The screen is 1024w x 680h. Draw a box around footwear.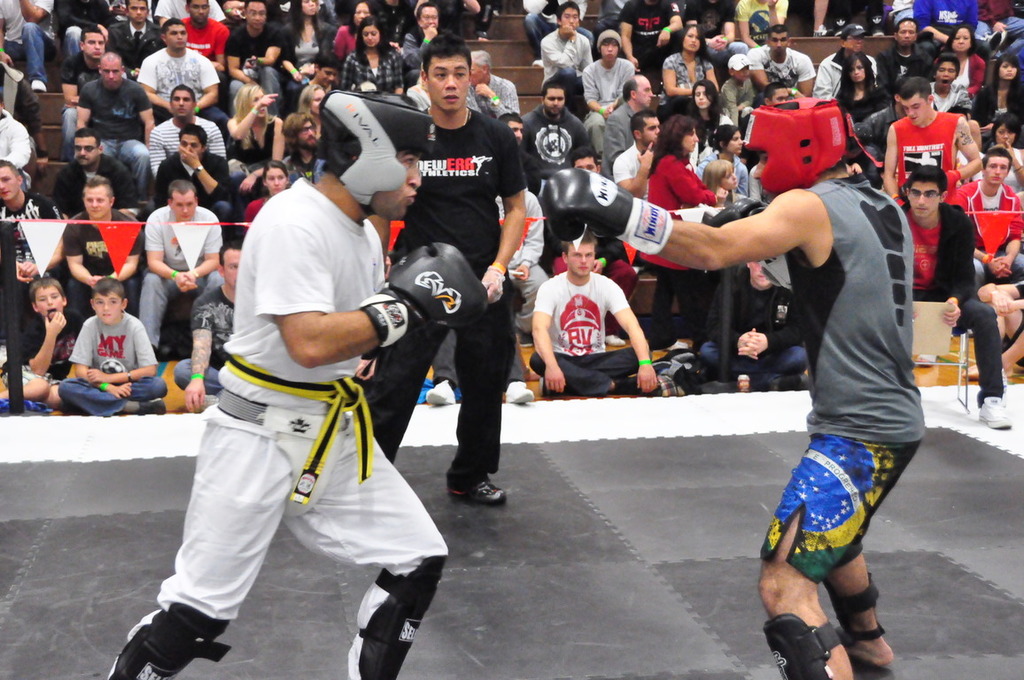
[left=139, top=395, right=165, bottom=416].
